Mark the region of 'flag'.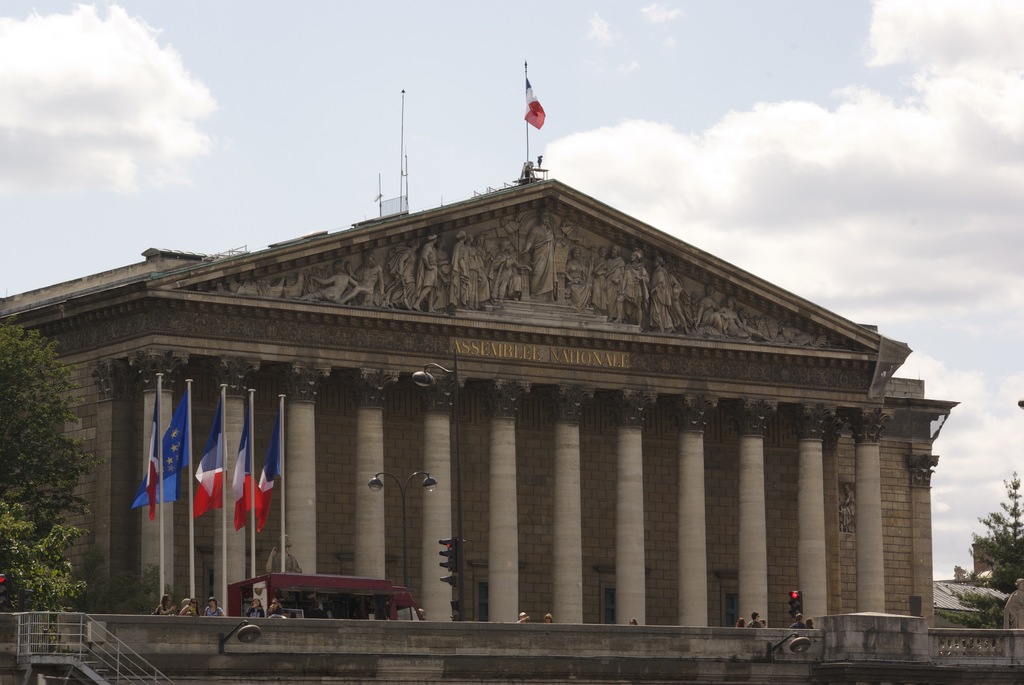
Region: 141/400/162/522.
